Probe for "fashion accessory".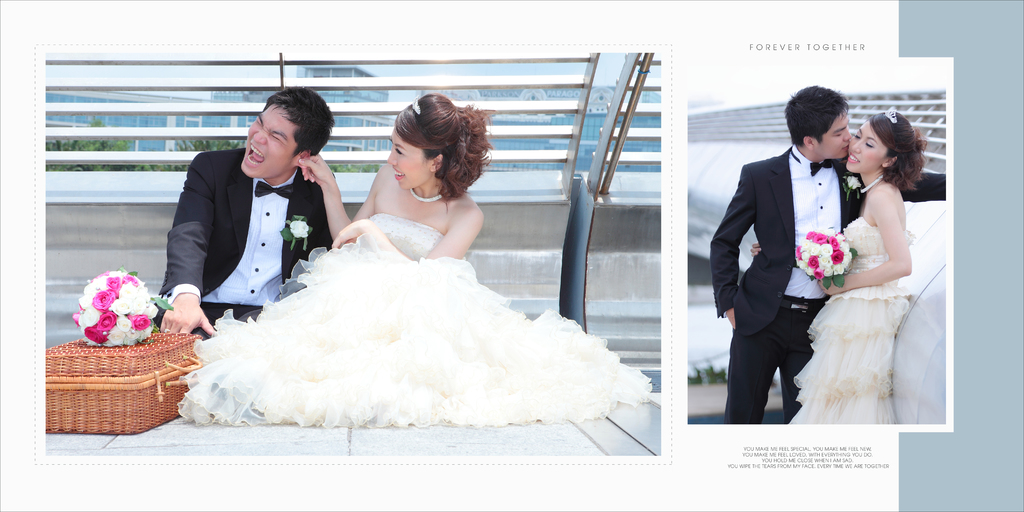
Probe result: left=858, top=170, right=887, bottom=195.
